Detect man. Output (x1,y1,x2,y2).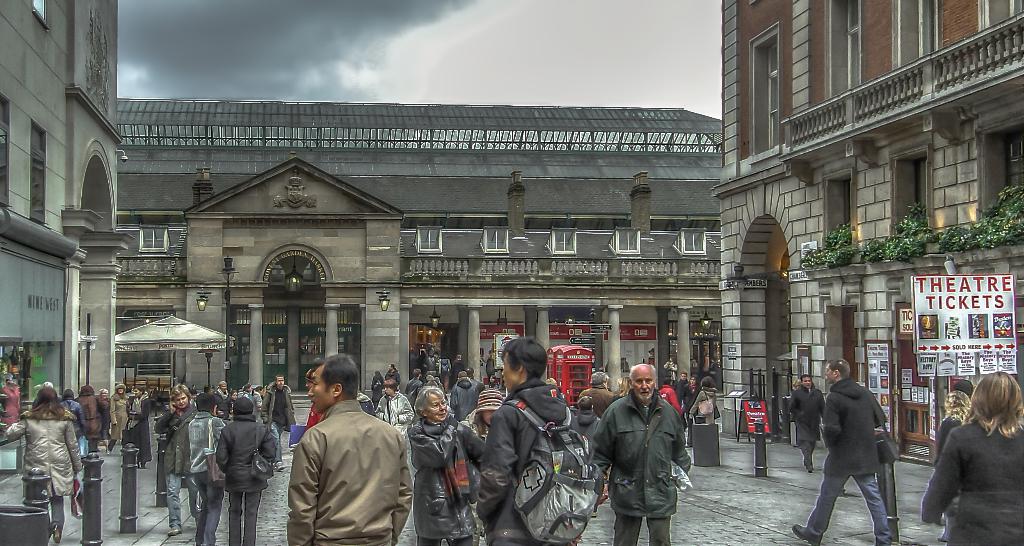
(673,373,692,428).
